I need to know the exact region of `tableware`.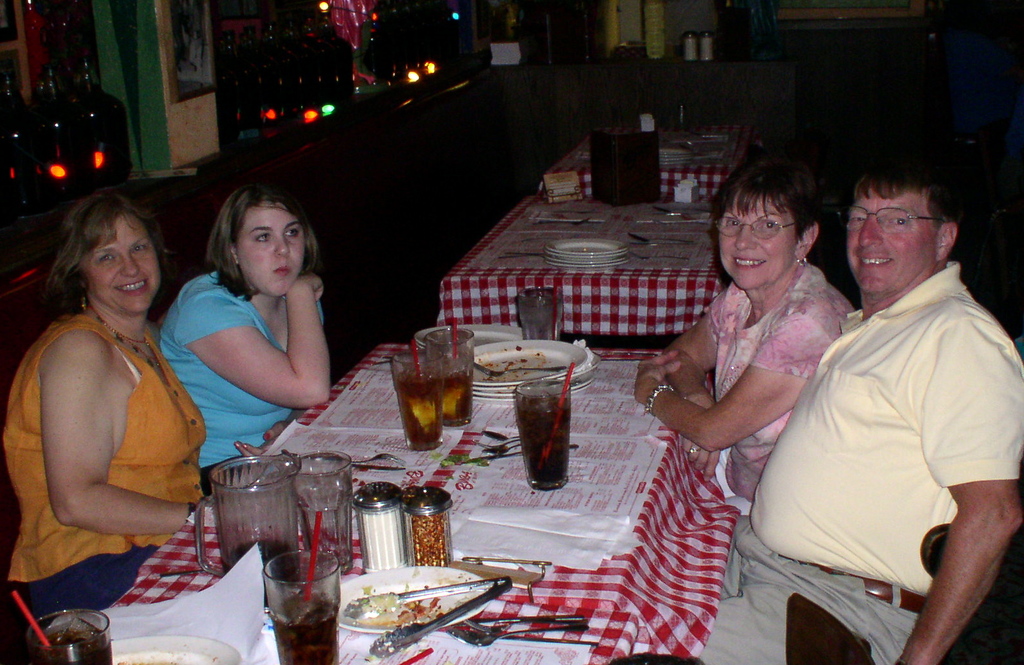
Region: BBox(483, 431, 522, 438).
